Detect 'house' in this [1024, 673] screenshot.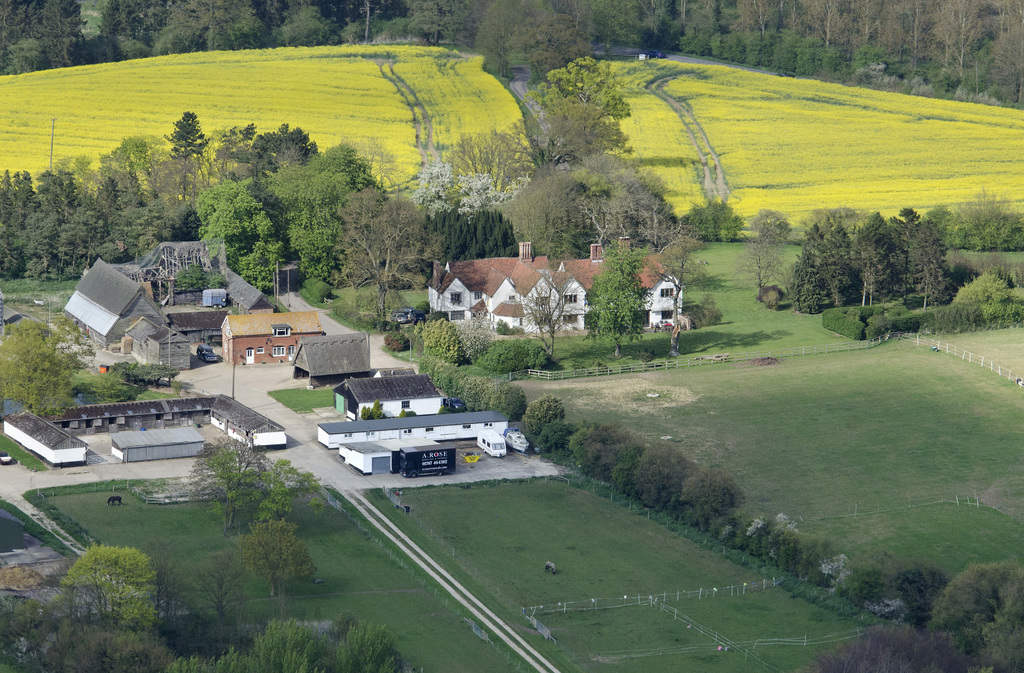
Detection: BBox(1, 407, 86, 469).
